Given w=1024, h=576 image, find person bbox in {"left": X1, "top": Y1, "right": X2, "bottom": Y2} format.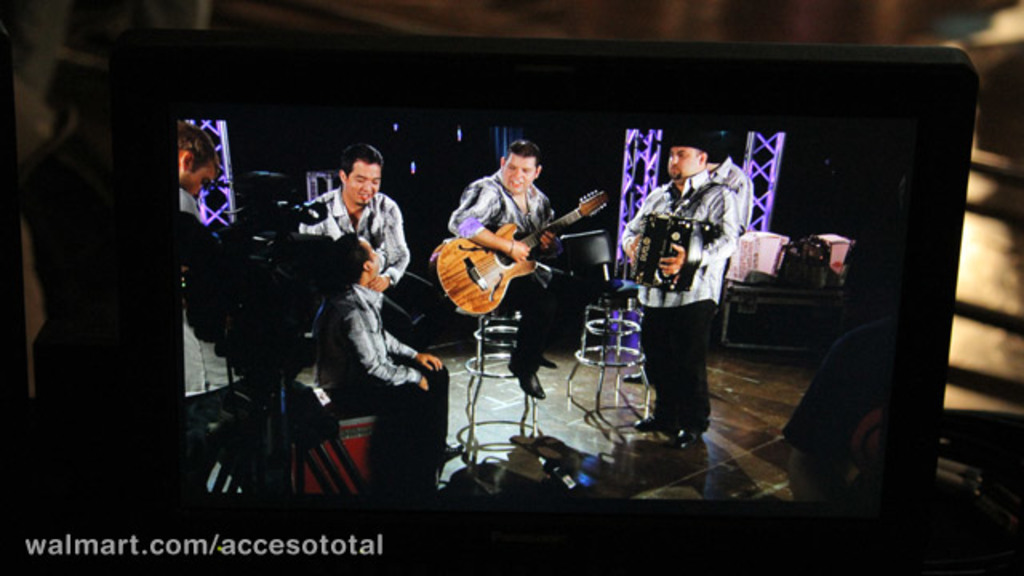
{"left": 622, "top": 134, "right": 755, "bottom": 381}.
